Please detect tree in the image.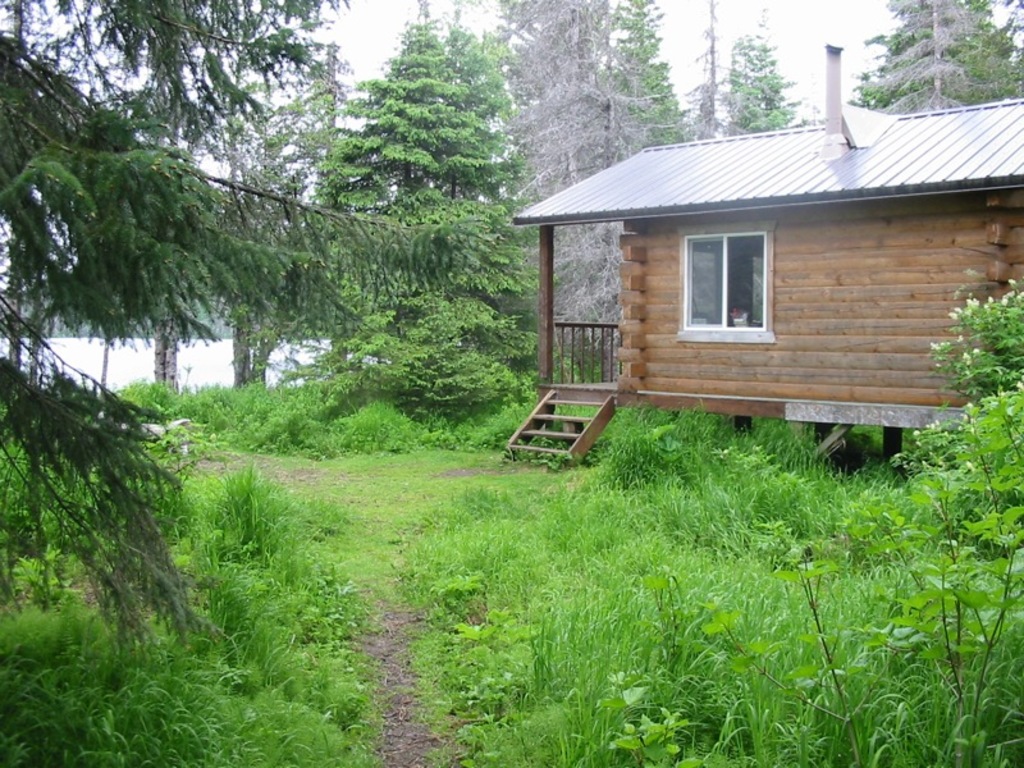
rect(845, 0, 1023, 119).
